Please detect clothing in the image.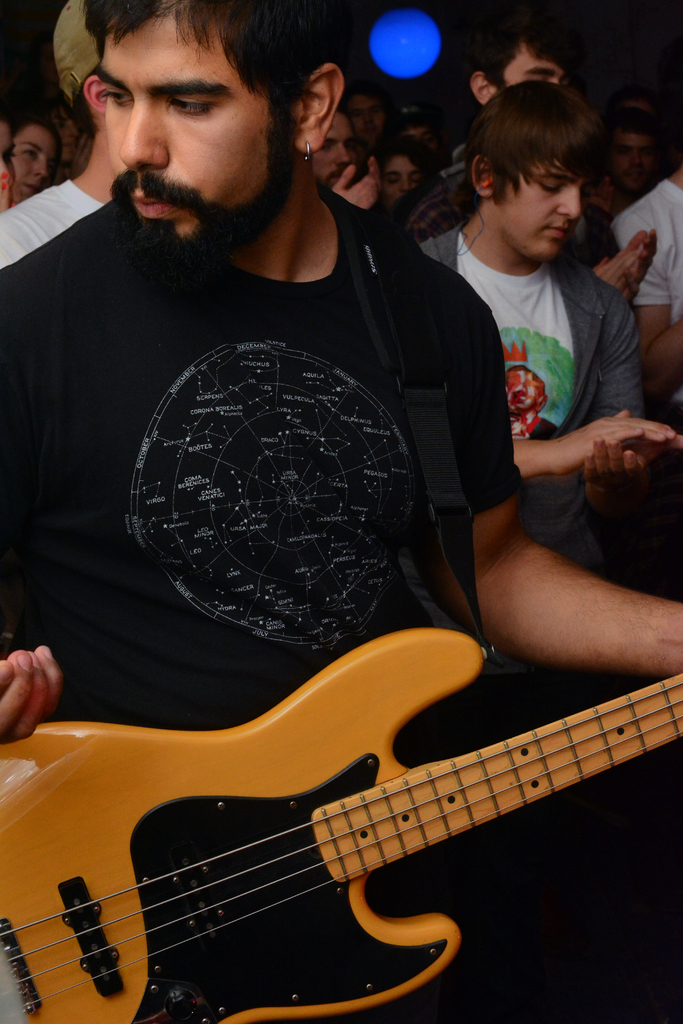
l=612, t=183, r=682, b=412.
